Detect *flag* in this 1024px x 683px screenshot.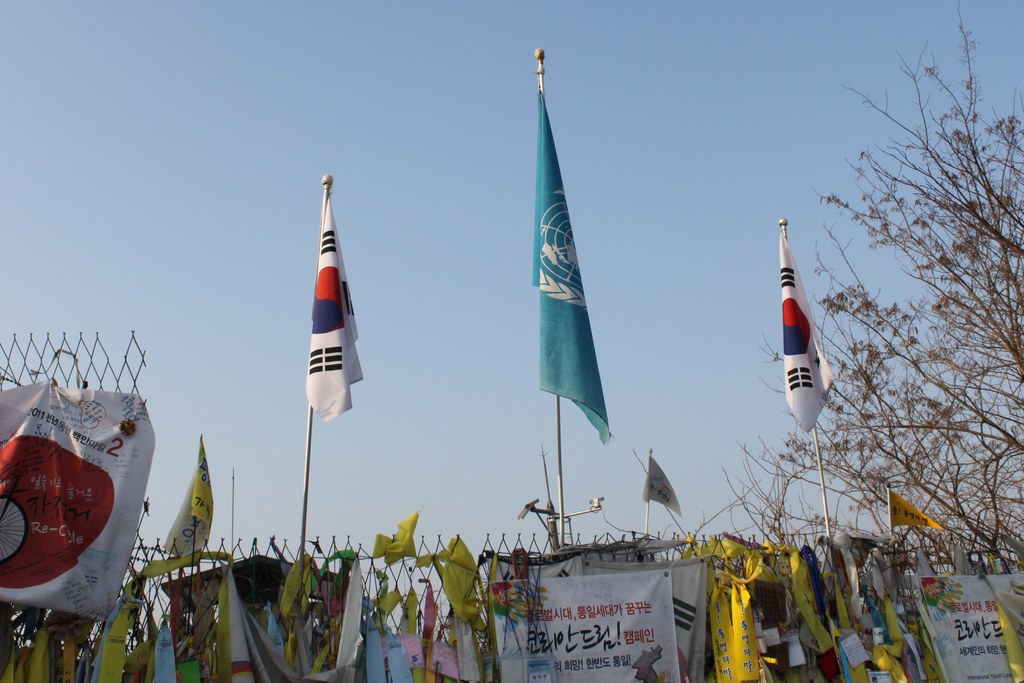
Detection: (534, 81, 616, 441).
